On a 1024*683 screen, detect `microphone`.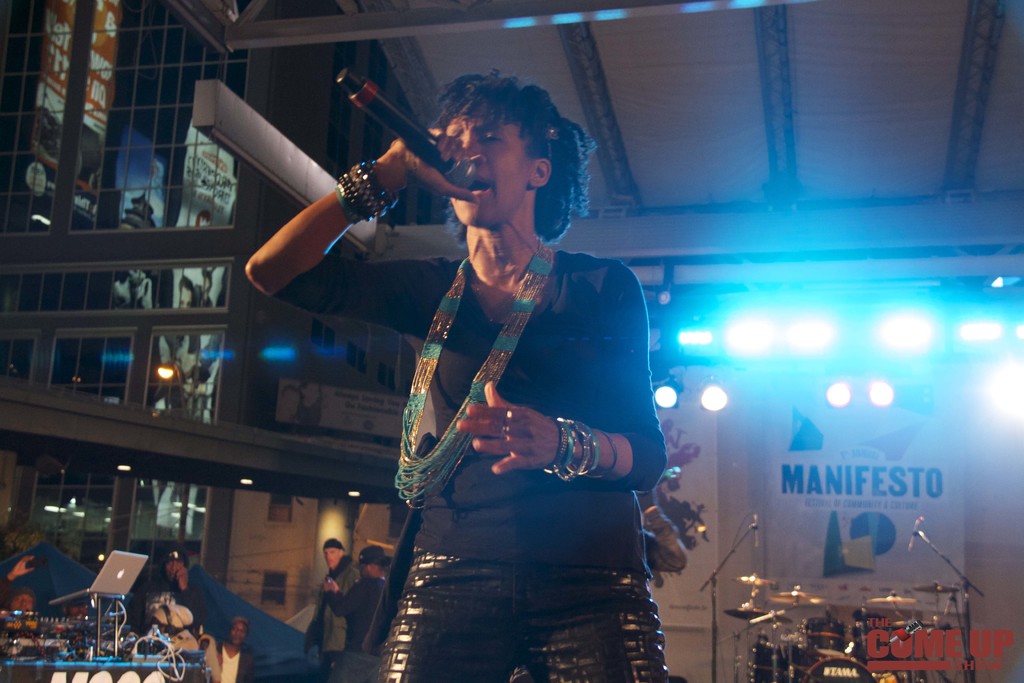
(left=335, top=69, right=479, bottom=190).
